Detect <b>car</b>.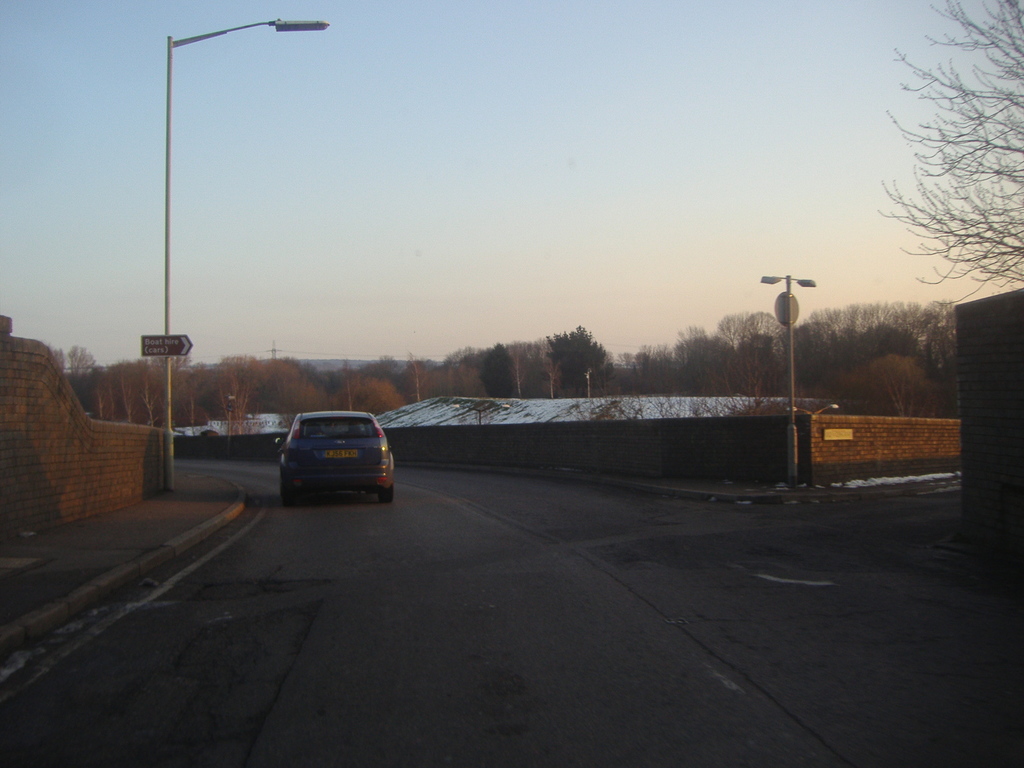
Detected at <box>272,410,396,505</box>.
